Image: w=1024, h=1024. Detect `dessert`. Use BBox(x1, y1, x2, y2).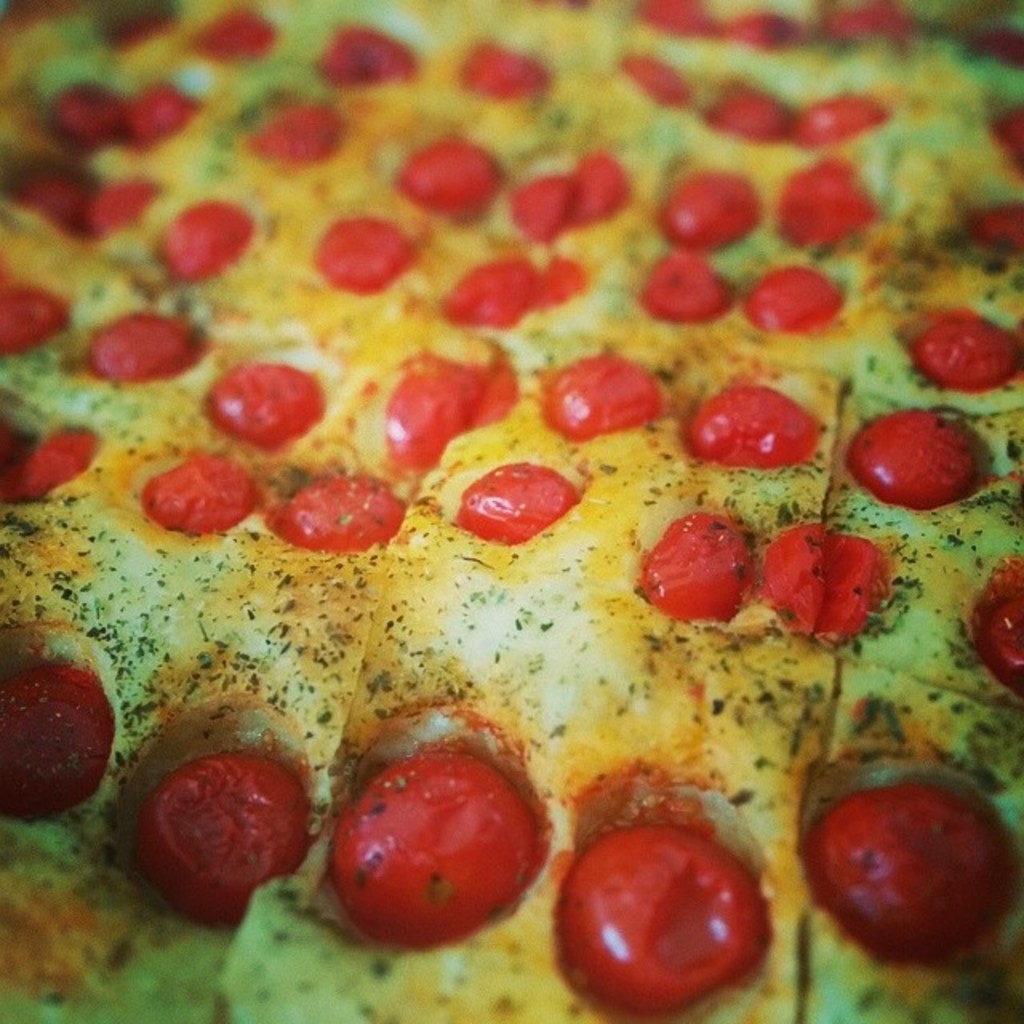
BBox(0, 54, 1023, 1010).
